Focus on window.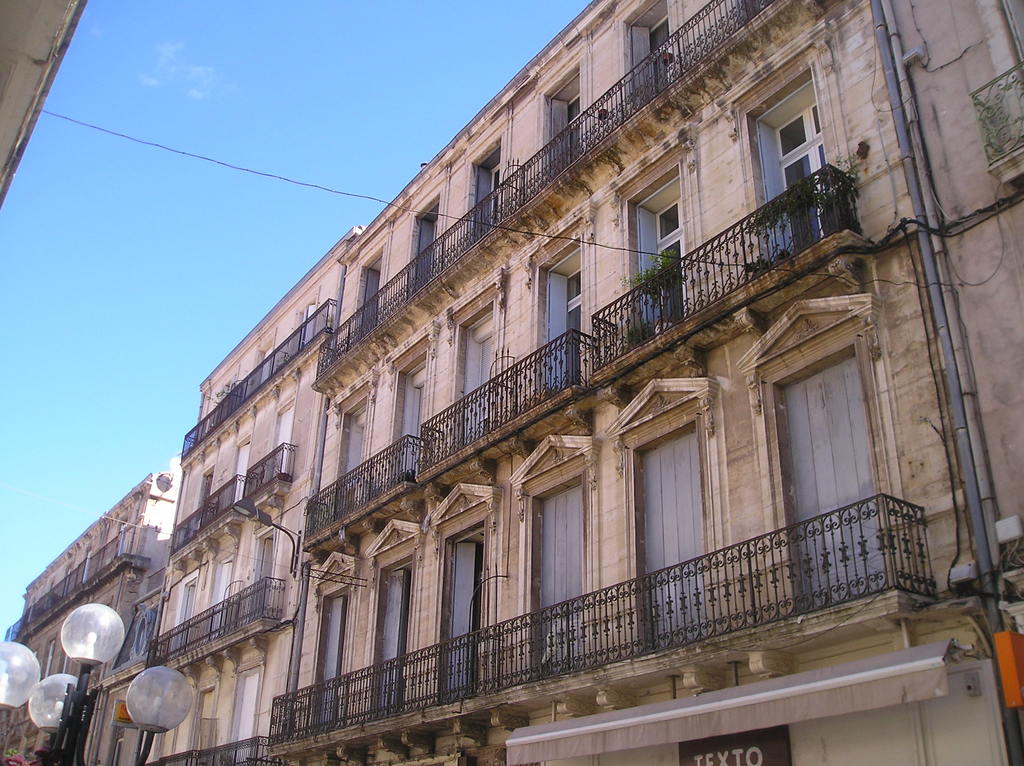
Focused at Rect(394, 349, 428, 490).
